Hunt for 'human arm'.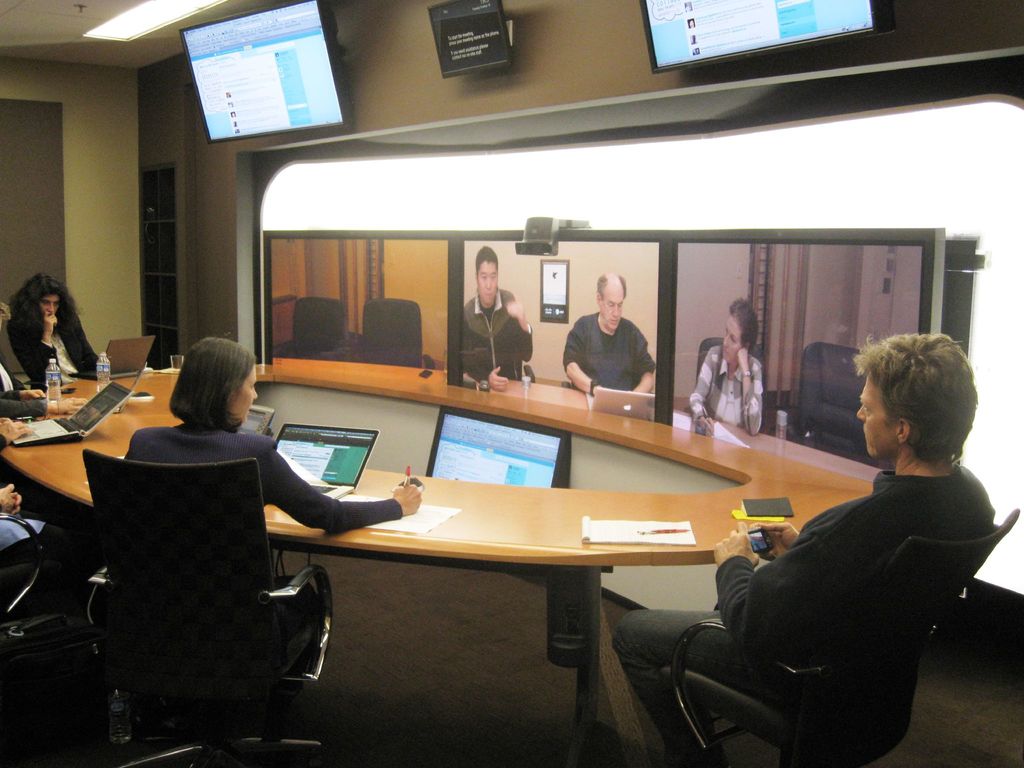
Hunted down at {"left": 564, "top": 338, "right": 606, "bottom": 390}.
